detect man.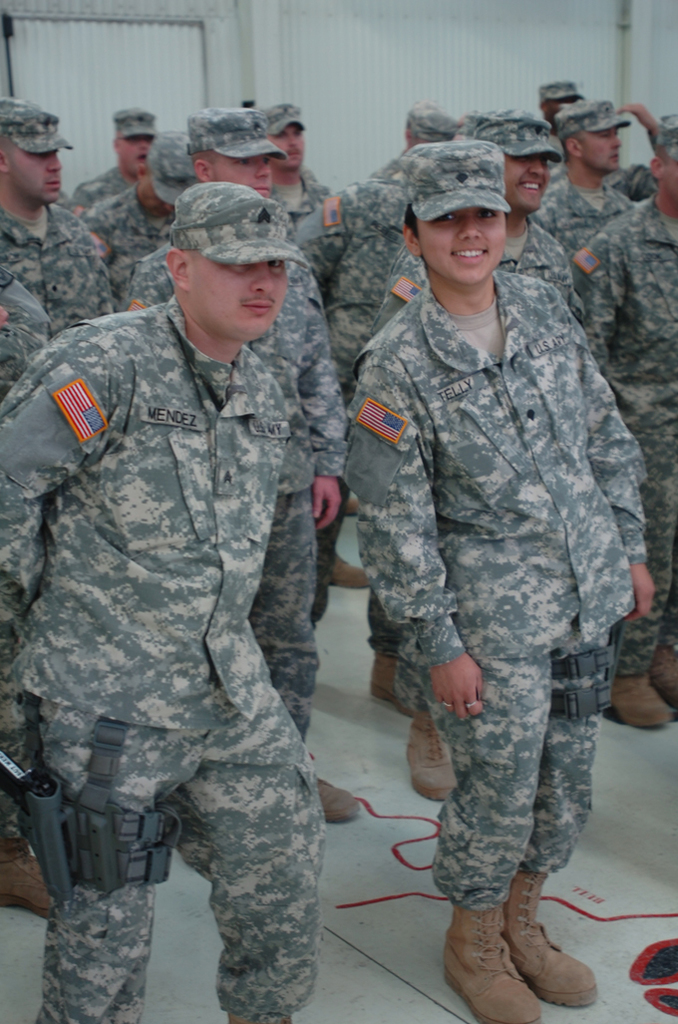
Detected at {"x1": 85, "y1": 138, "x2": 205, "y2": 262}.
